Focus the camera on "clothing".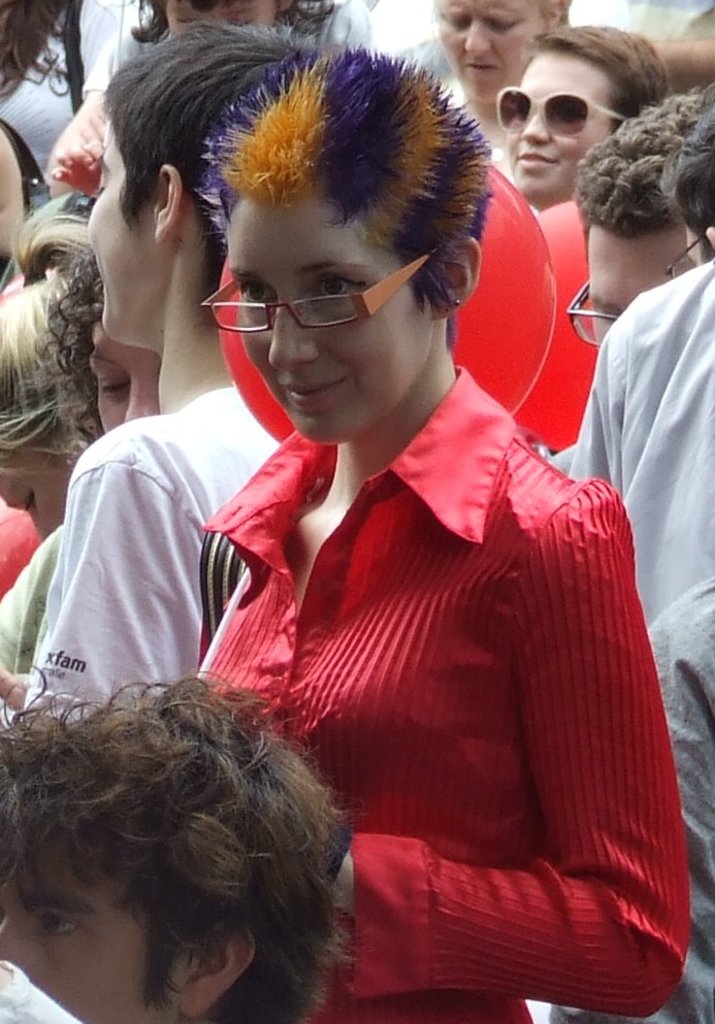
Focus region: x1=202 y1=361 x2=695 y2=1023.
